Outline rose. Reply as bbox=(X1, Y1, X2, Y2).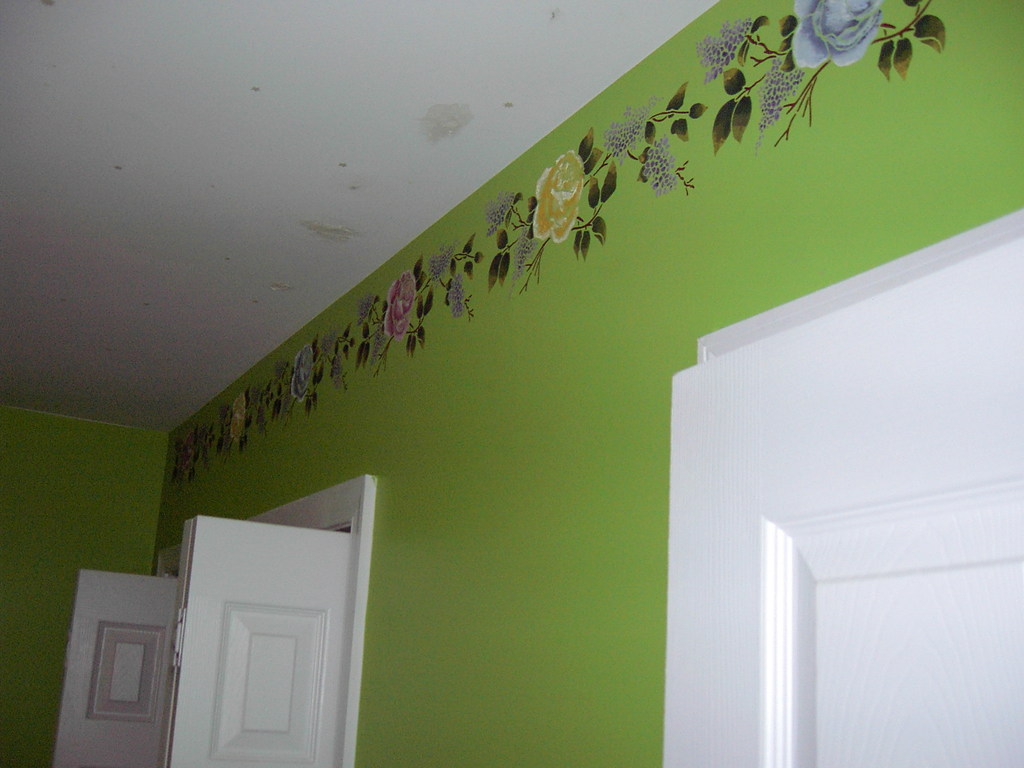
bbox=(530, 150, 584, 246).
